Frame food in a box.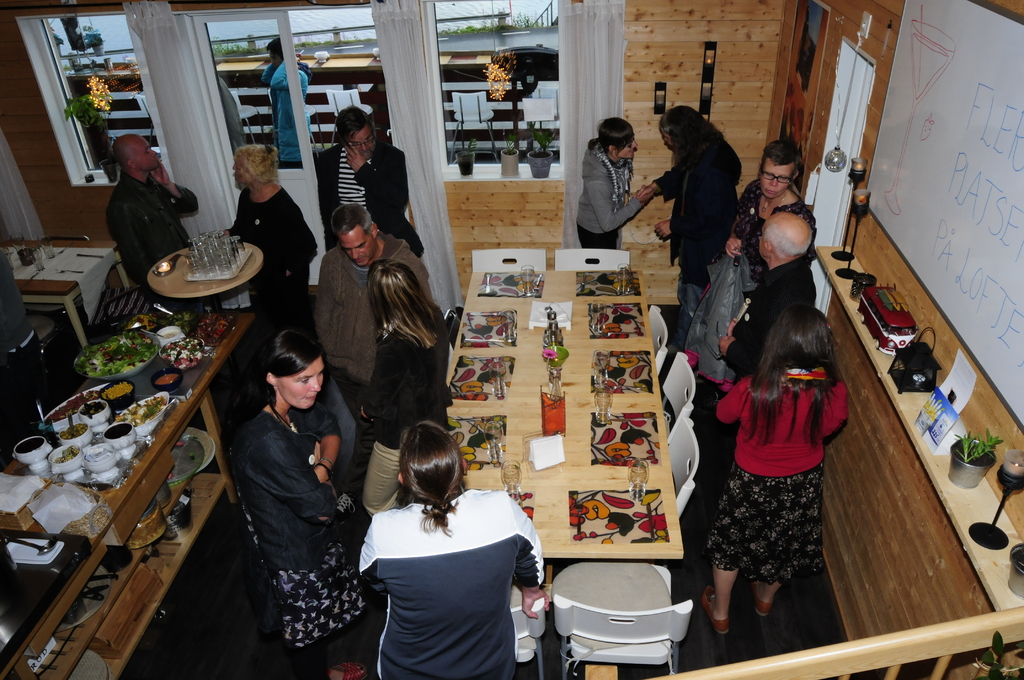
(82,332,161,373).
